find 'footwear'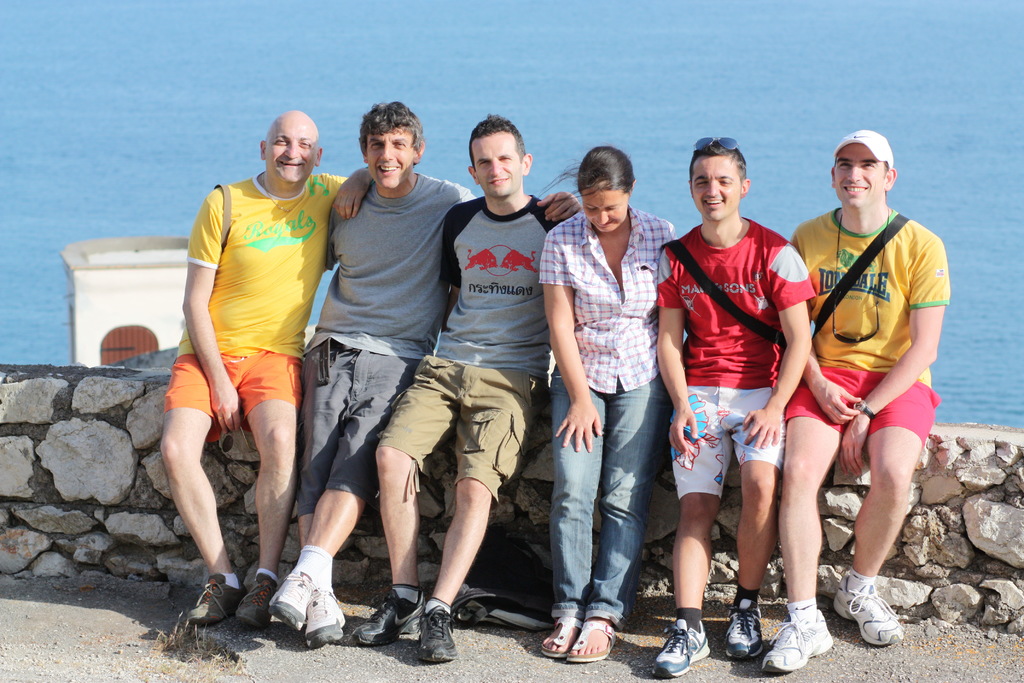
{"left": 237, "top": 576, "right": 278, "bottom": 635}
